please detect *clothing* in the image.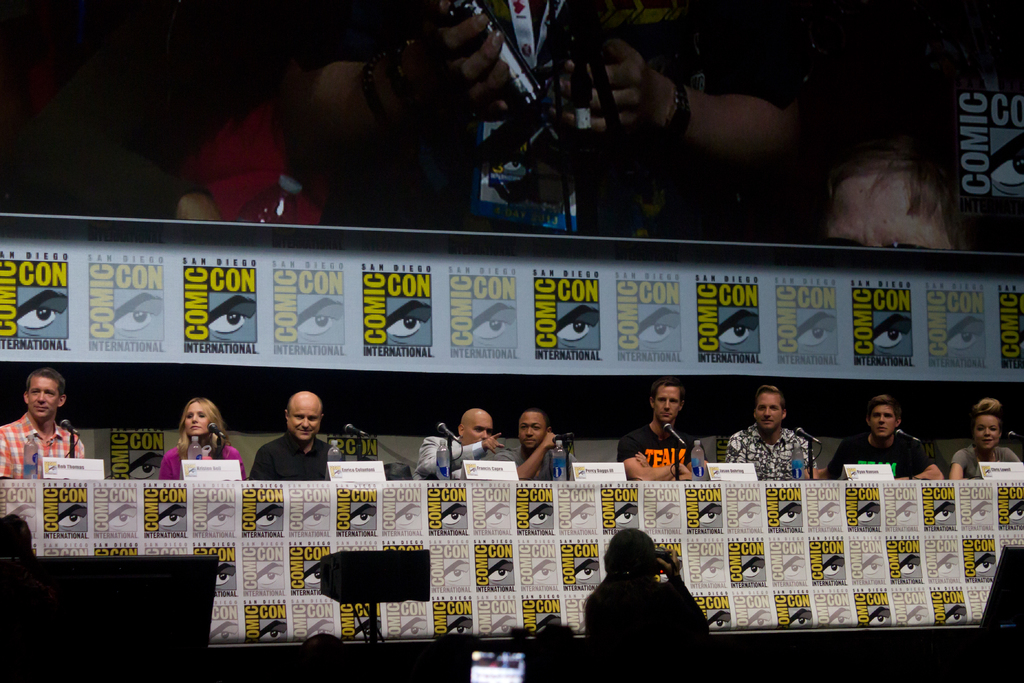
[left=206, top=168, right=318, bottom=240].
